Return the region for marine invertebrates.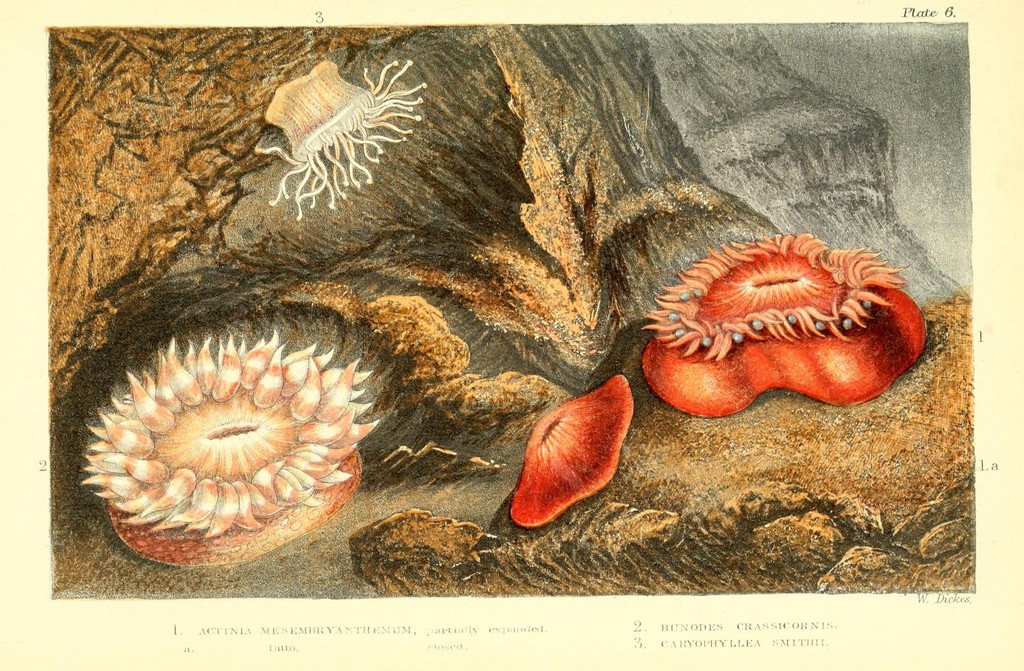
[left=83, top=319, right=406, bottom=579].
